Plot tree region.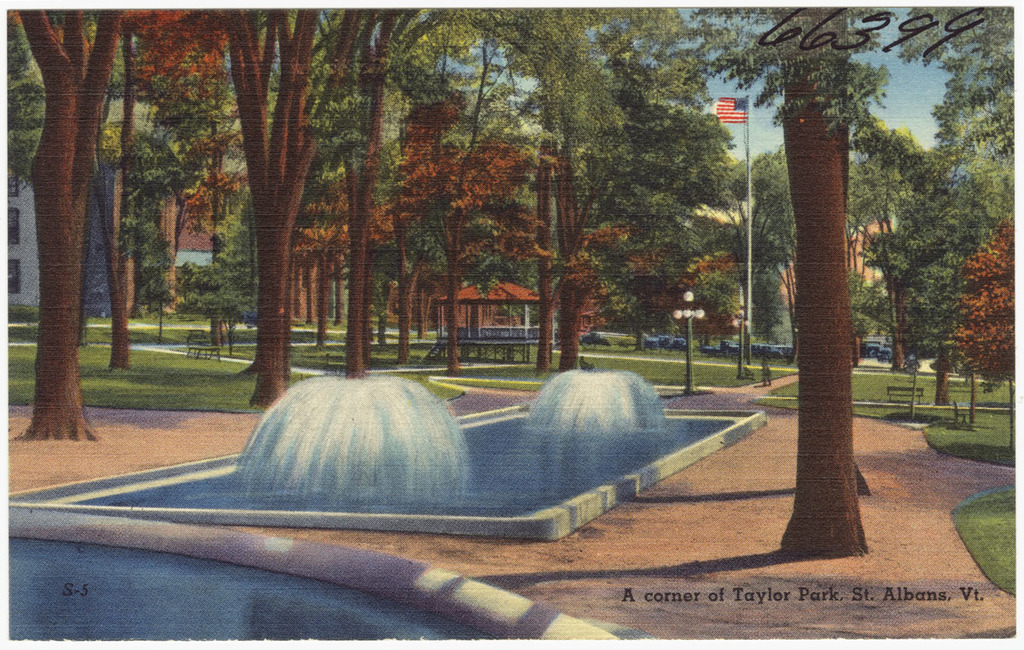
Plotted at left=513, top=21, right=731, bottom=327.
